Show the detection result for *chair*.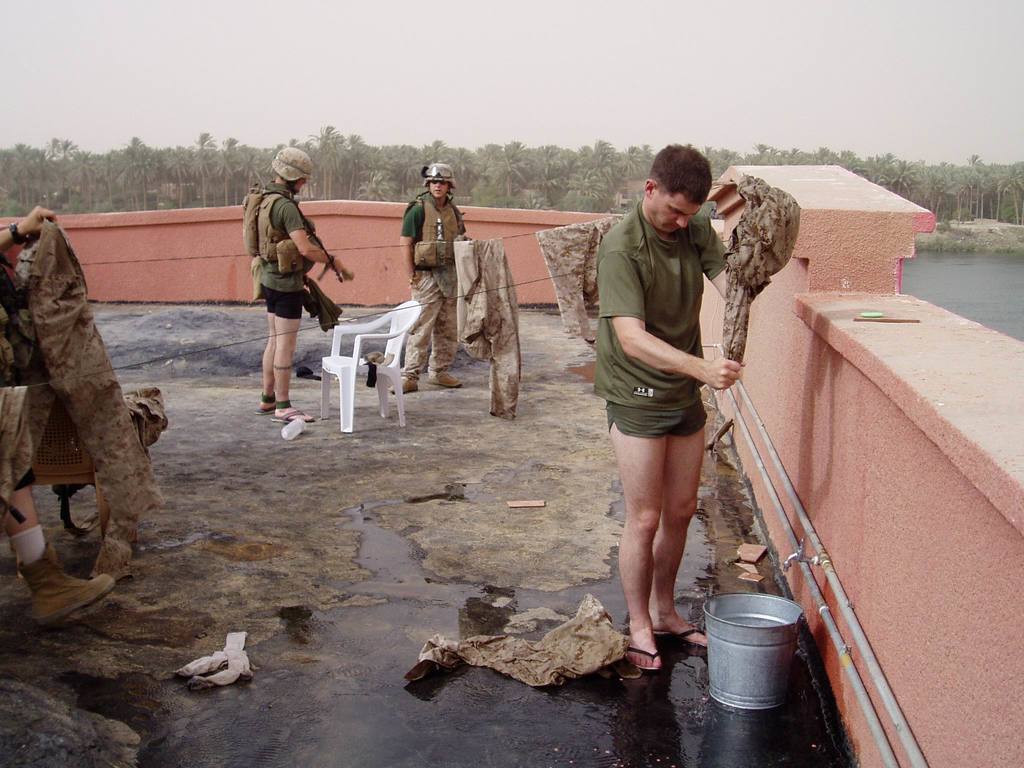
316:305:424:437.
